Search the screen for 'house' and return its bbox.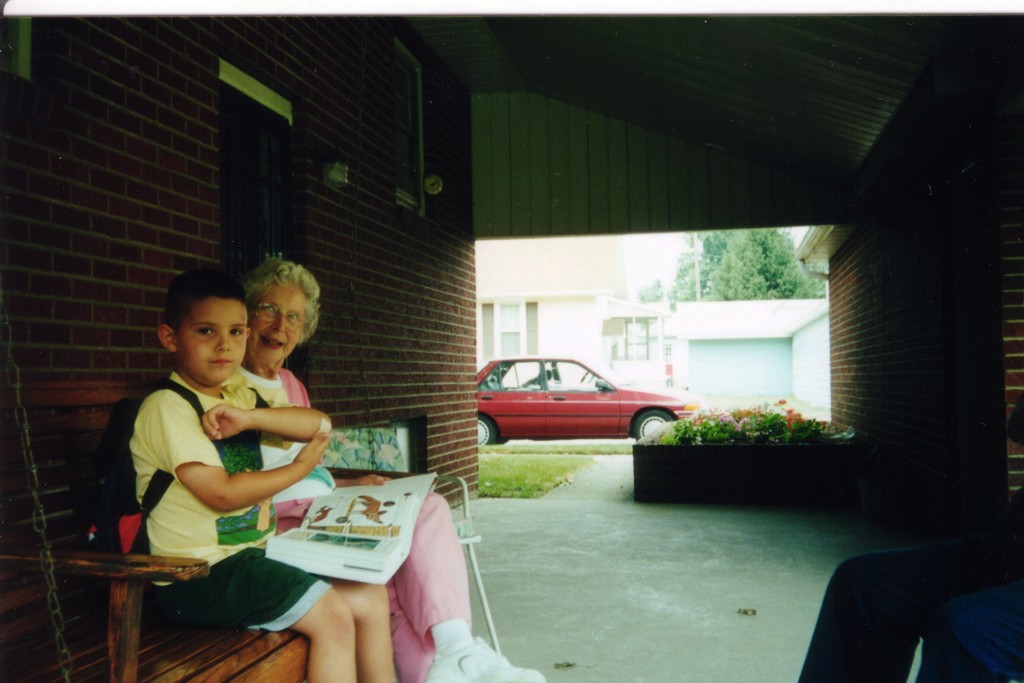
Found: locate(0, 10, 1023, 682).
